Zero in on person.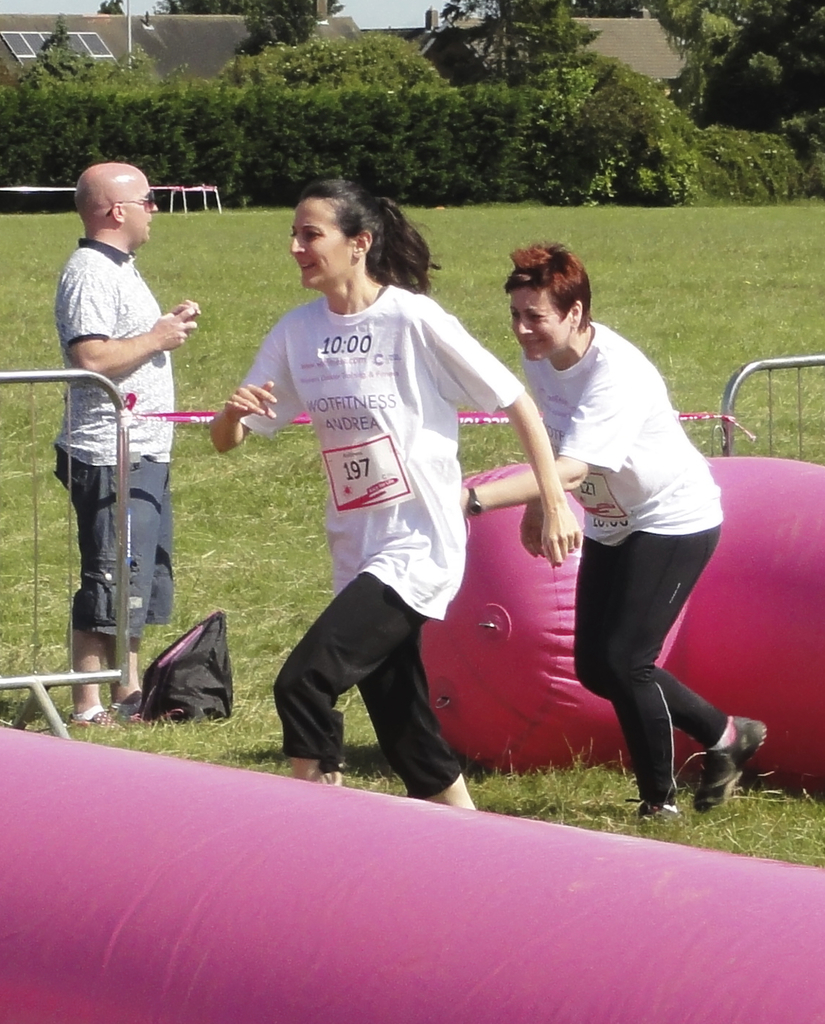
Zeroed in: locate(49, 164, 203, 729).
